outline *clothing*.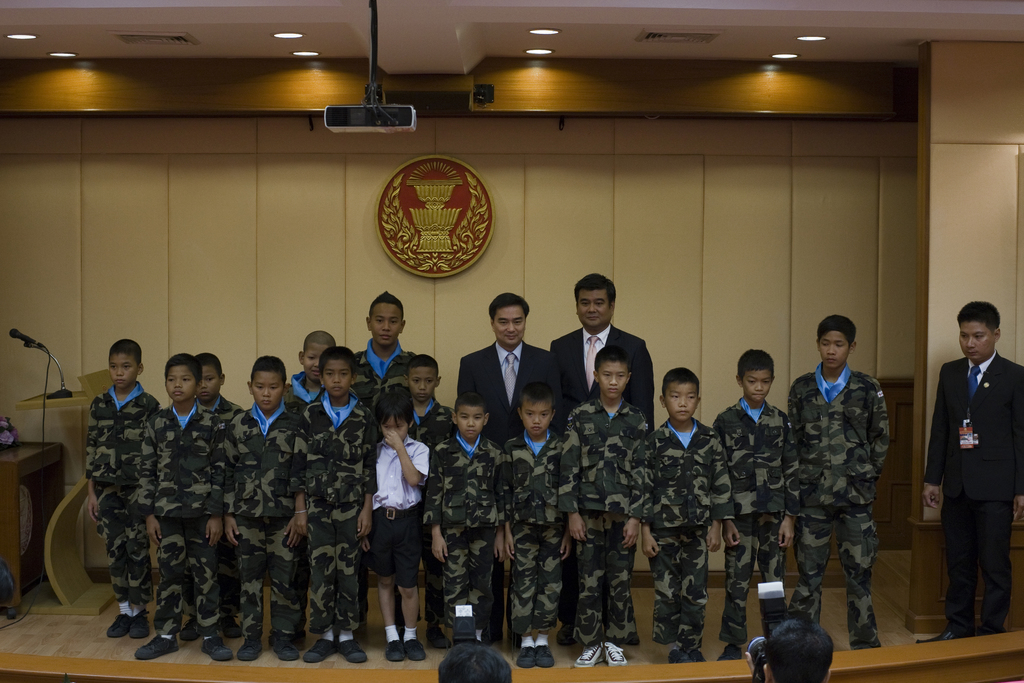
Outline: {"left": 81, "top": 378, "right": 176, "bottom": 608}.
